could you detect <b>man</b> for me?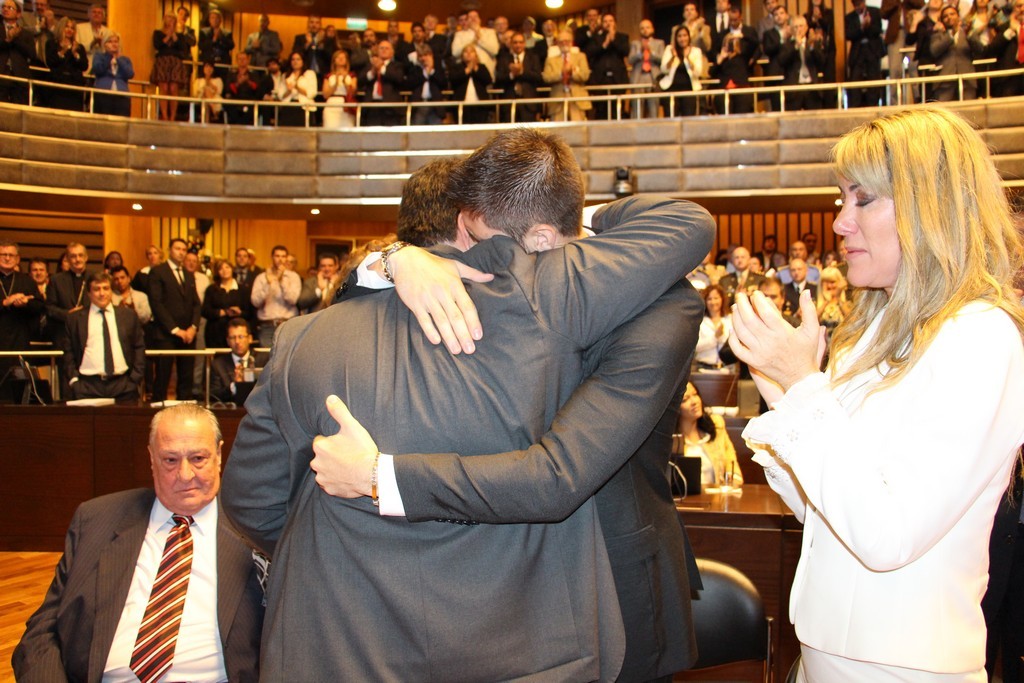
Detection result: [420,12,442,65].
